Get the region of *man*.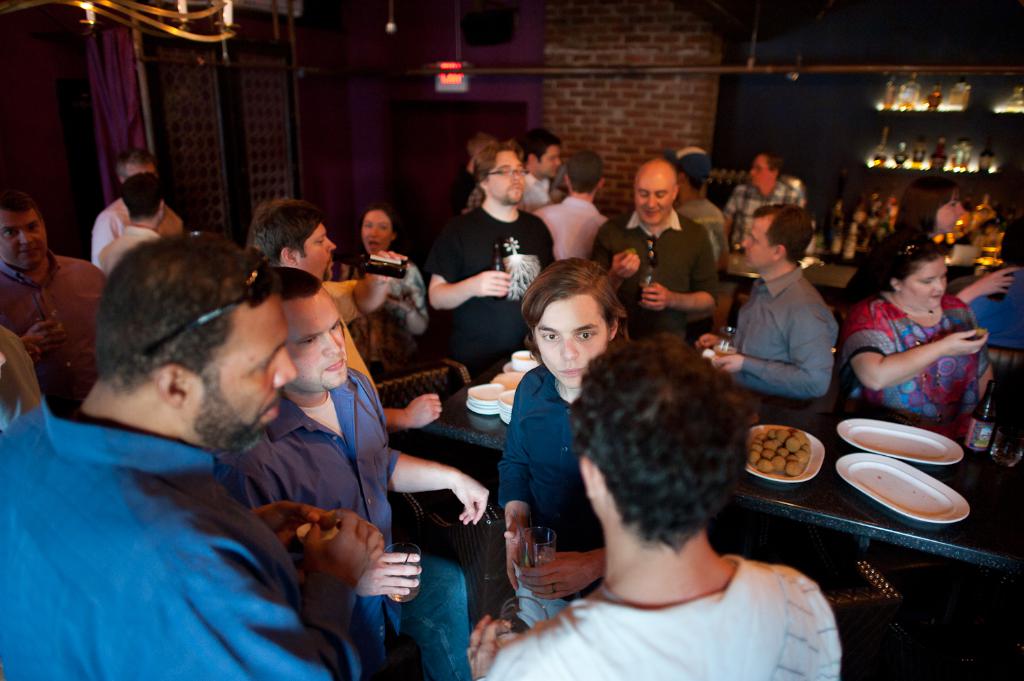
246:191:444:432.
